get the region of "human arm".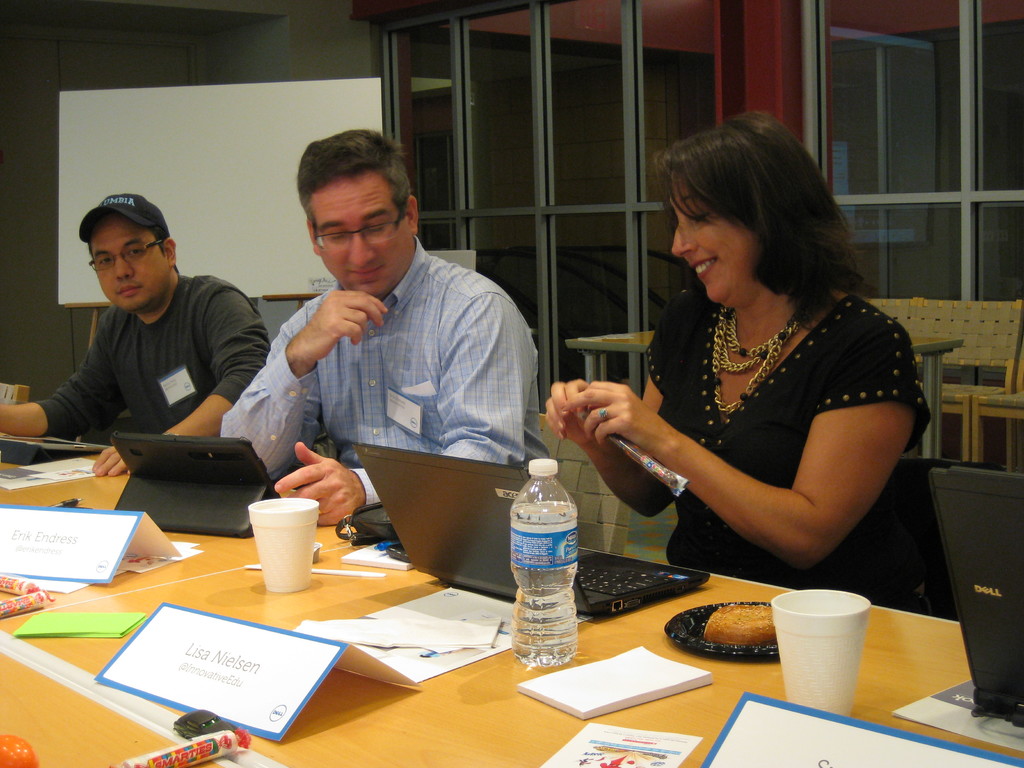
<bbox>628, 318, 897, 572</bbox>.
